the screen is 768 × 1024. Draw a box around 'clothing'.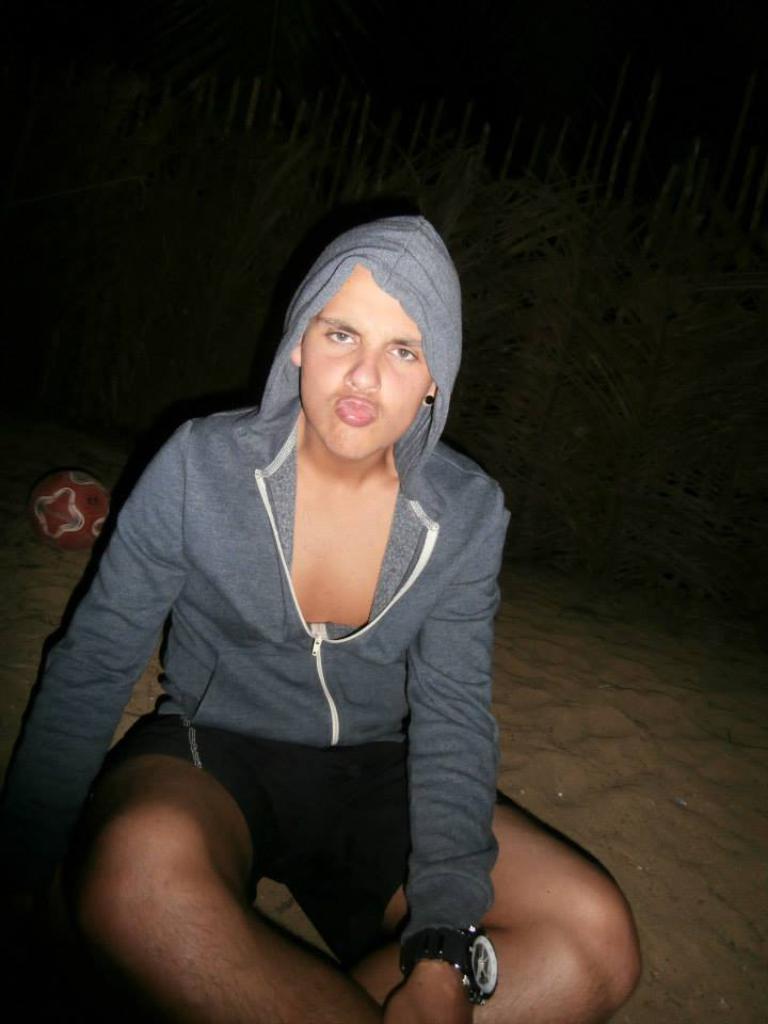
(x1=0, y1=215, x2=510, y2=974).
